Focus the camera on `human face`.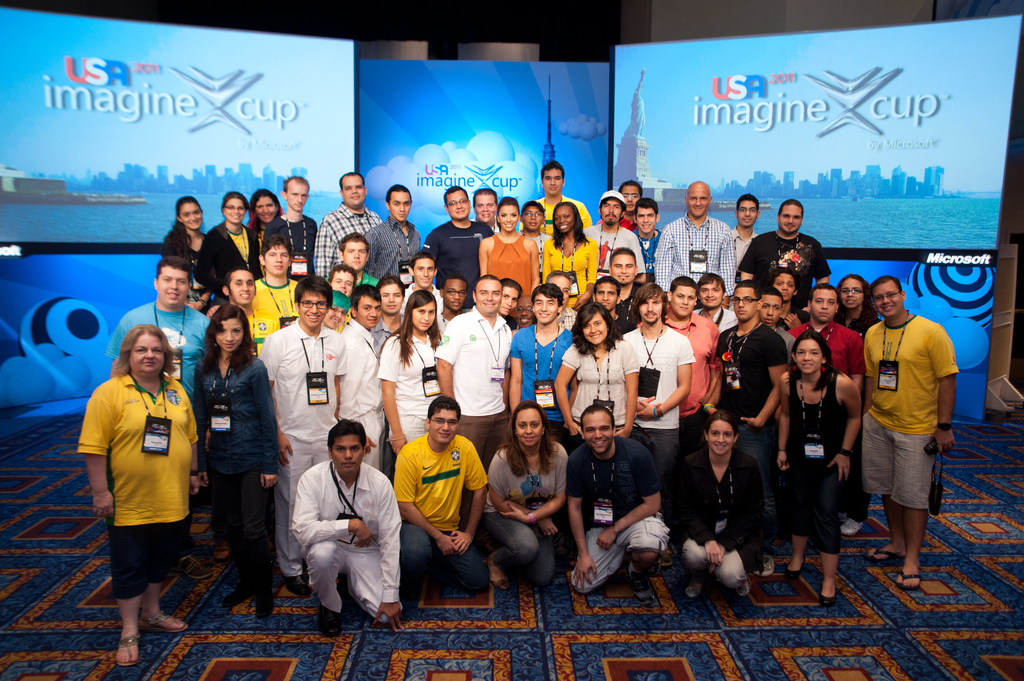
Focus region: <bbox>758, 294, 780, 325</bbox>.
